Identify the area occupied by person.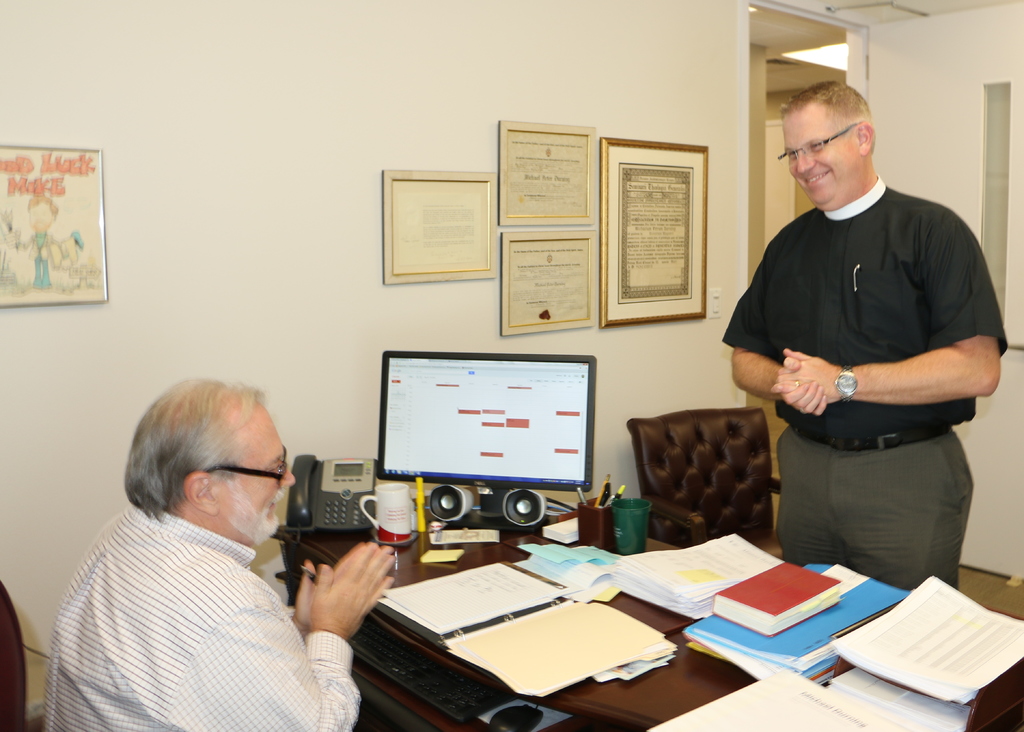
Area: l=742, t=71, r=994, b=625.
